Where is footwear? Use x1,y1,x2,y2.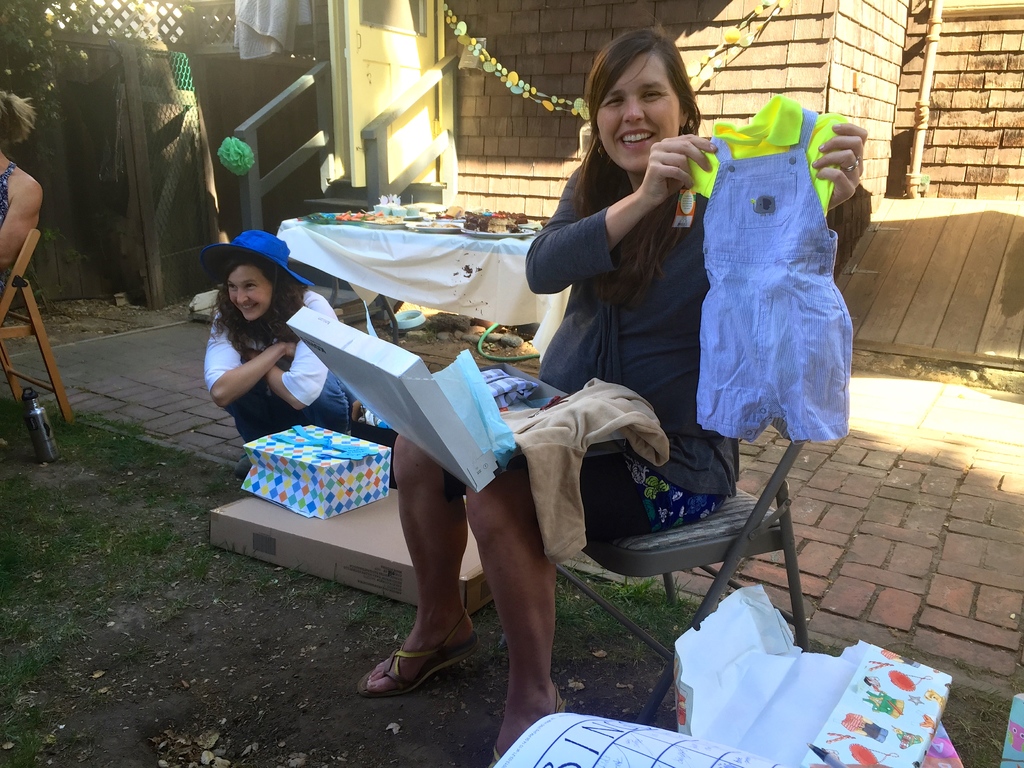
364,632,471,716.
